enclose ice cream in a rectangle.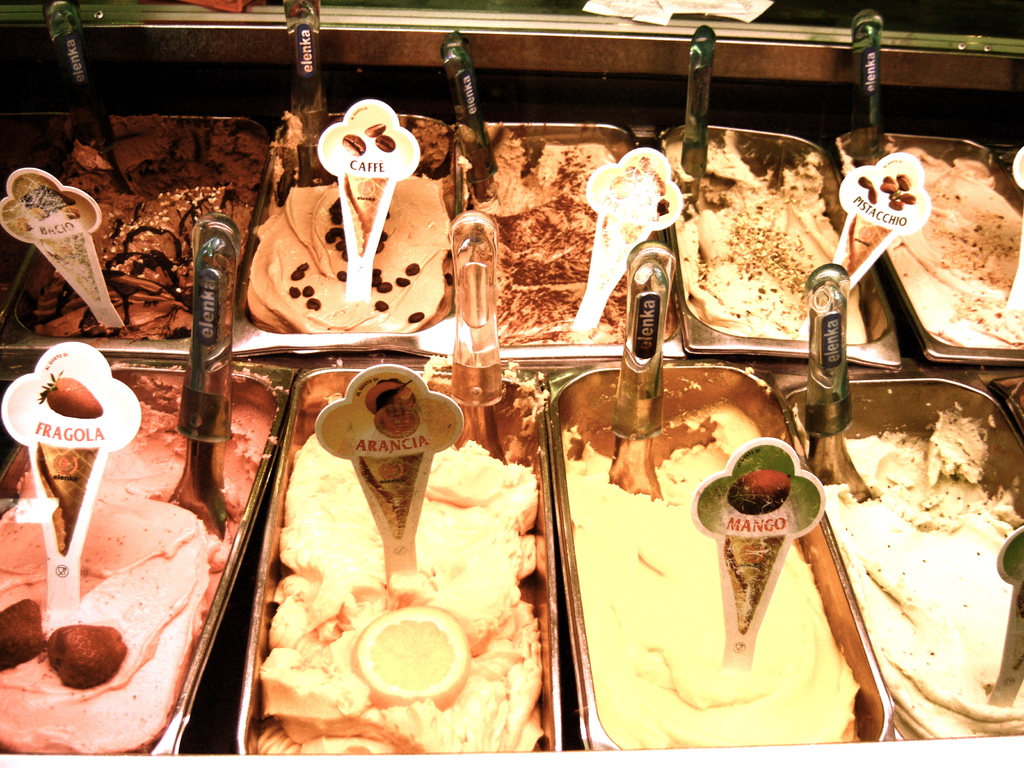
bbox(572, 408, 865, 754).
